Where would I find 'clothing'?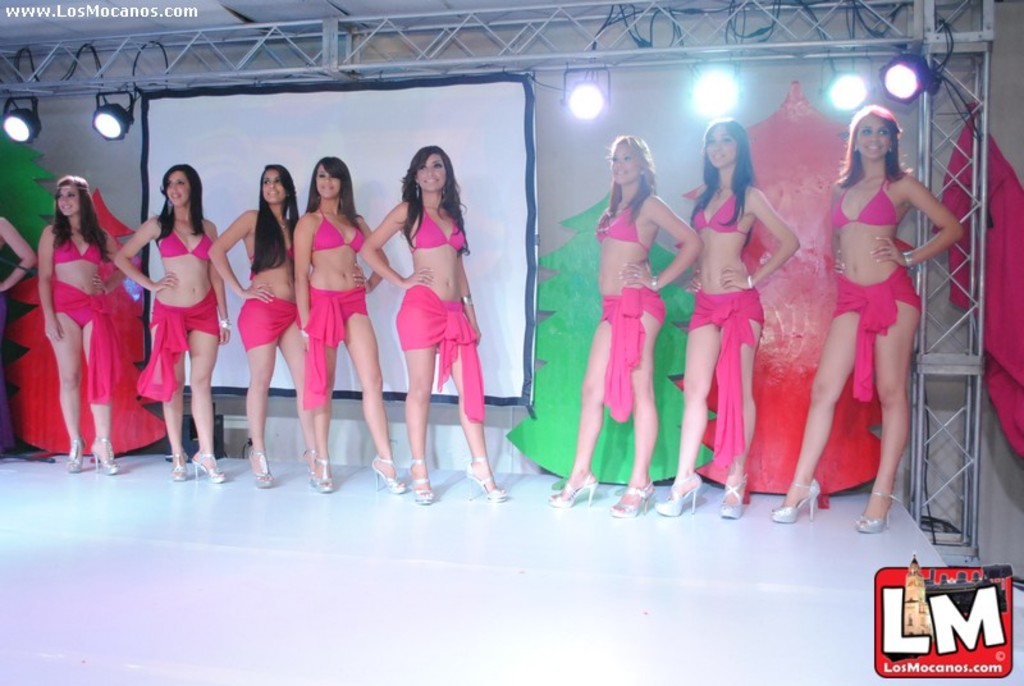
At bbox=(595, 197, 669, 422).
